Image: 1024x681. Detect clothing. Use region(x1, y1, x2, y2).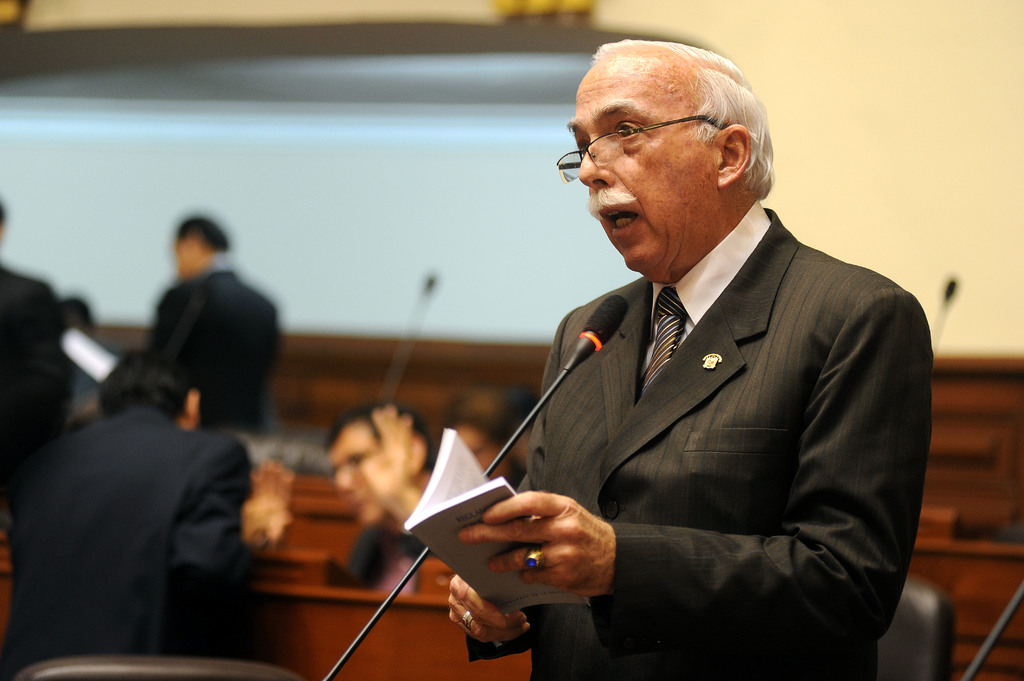
region(147, 257, 280, 426).
